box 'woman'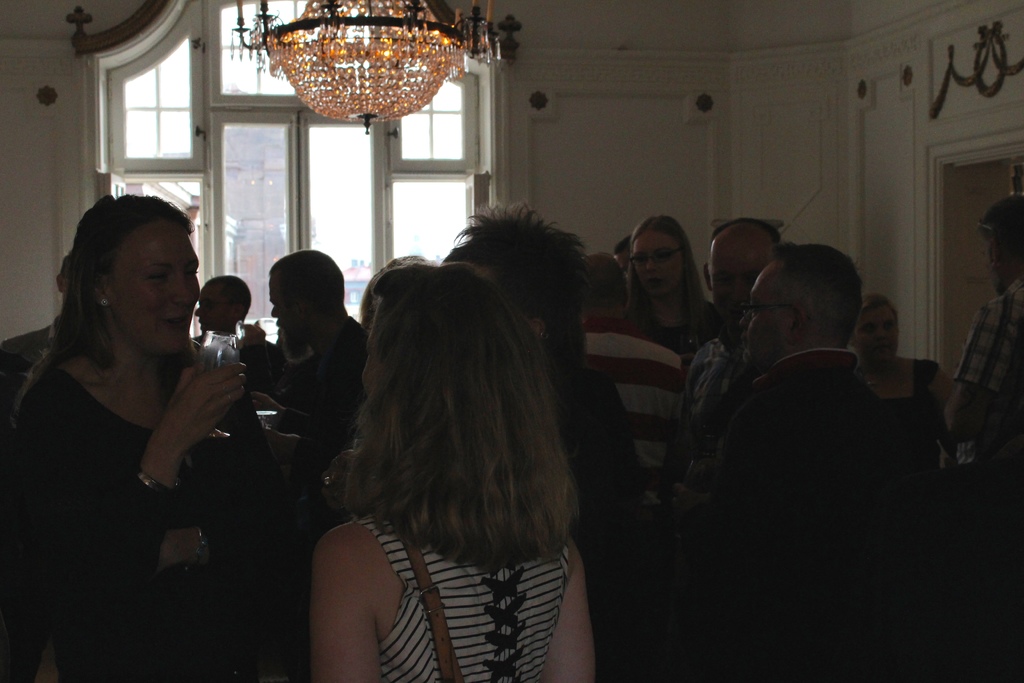
l=12, t=188, r=291, b=679
